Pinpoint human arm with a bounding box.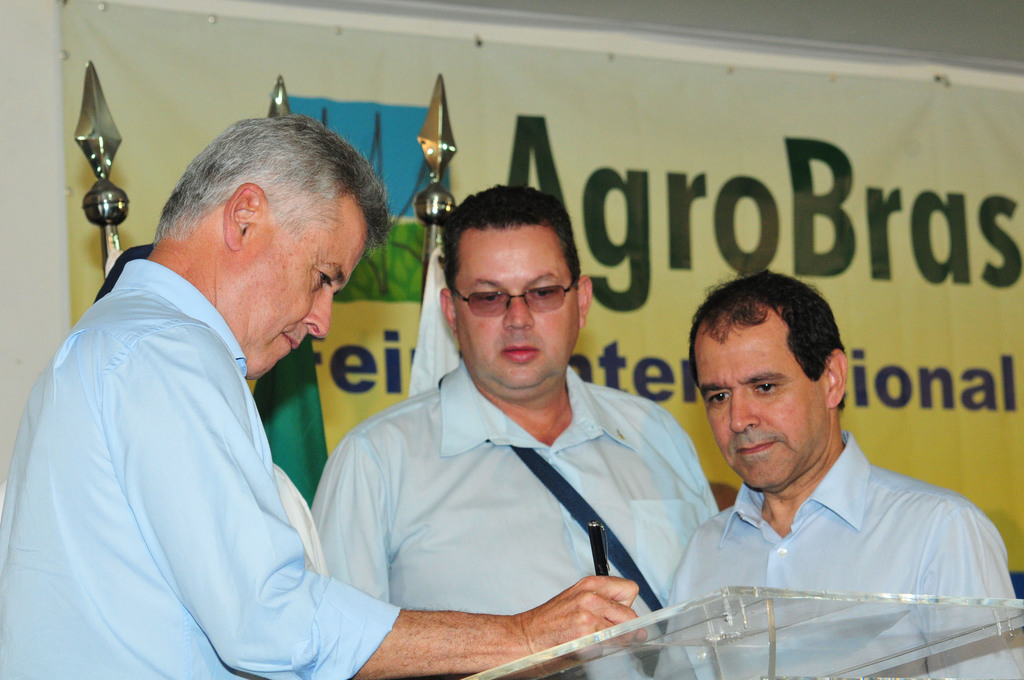
pyautogui.locateOnScreen(305, 432, 391, 601).
